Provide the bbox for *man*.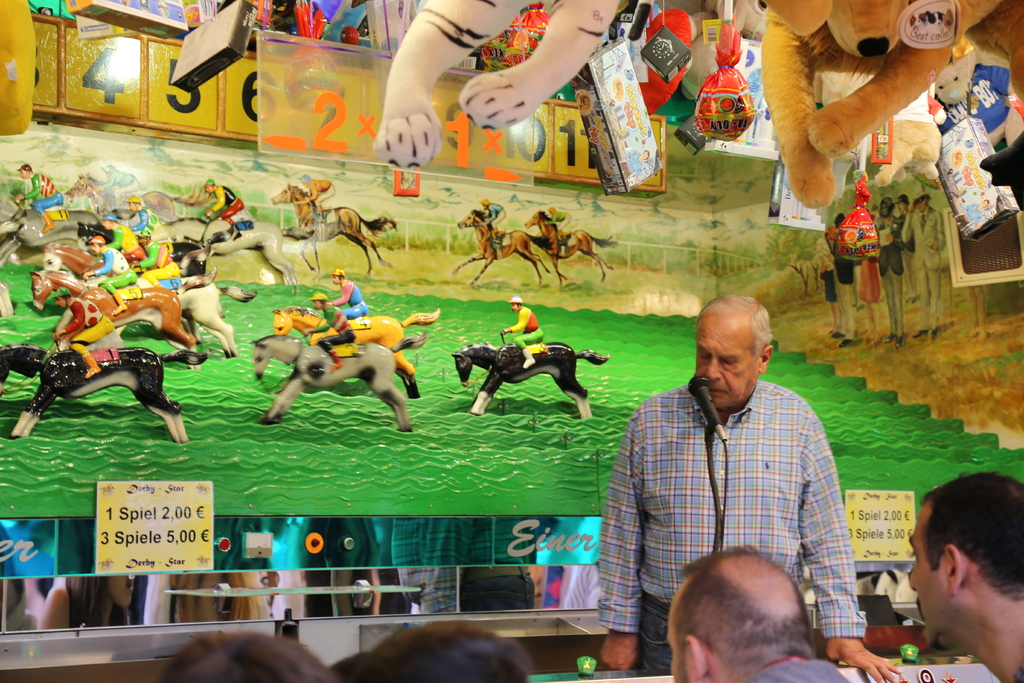
(x1=551, y1=204, x2=568, y2=238).
